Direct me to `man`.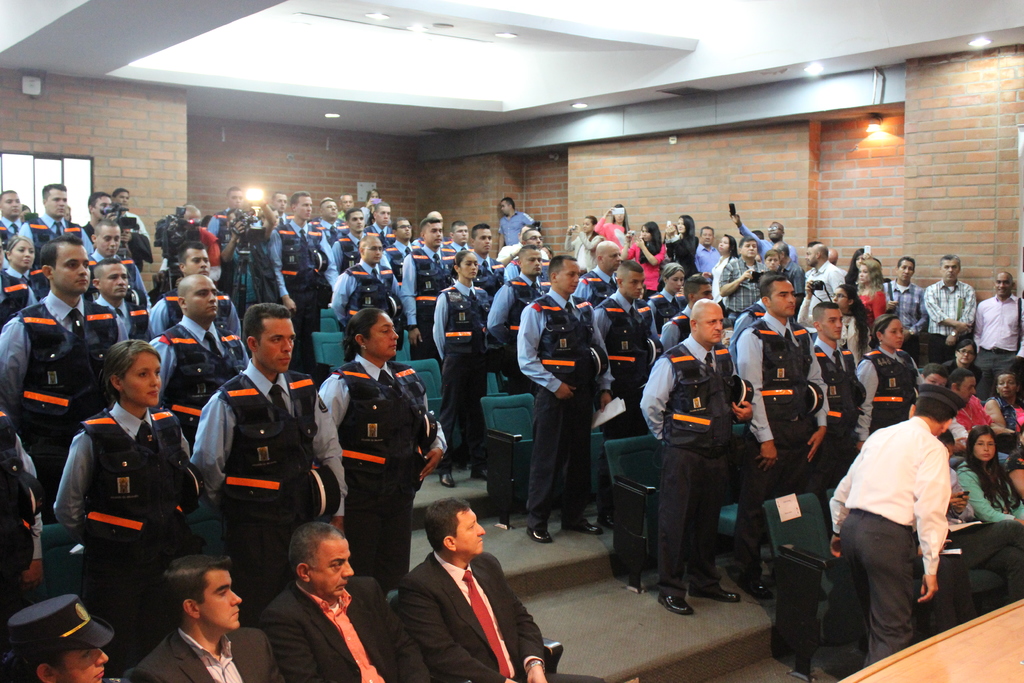
Direction: bbox(975, 269, 1023, 397).
